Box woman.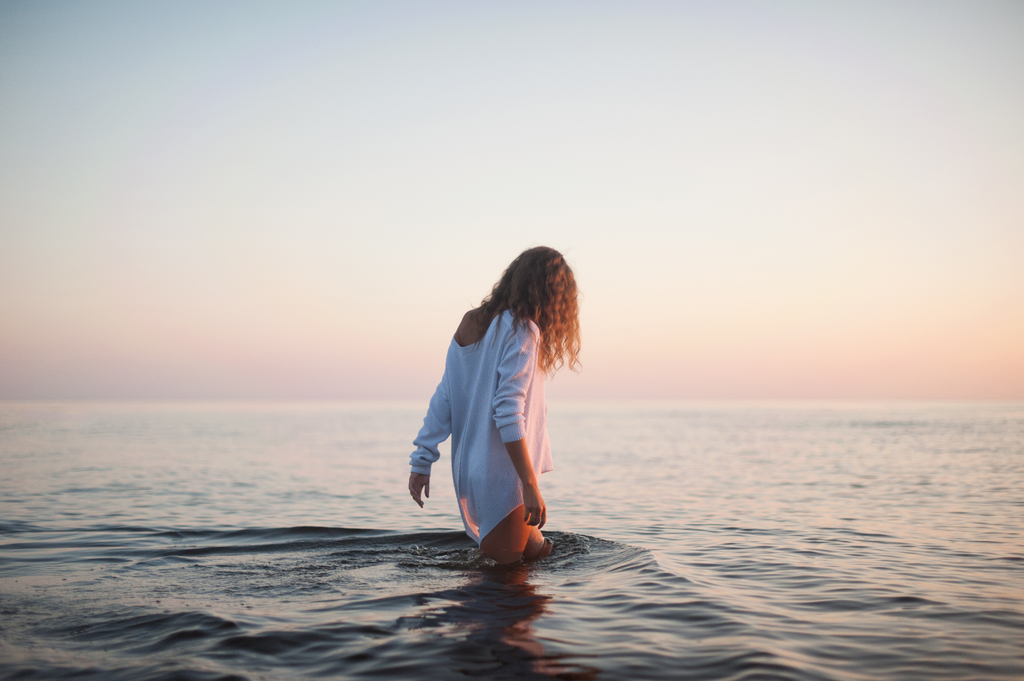
bbox=(417, 278, 602, 574).
